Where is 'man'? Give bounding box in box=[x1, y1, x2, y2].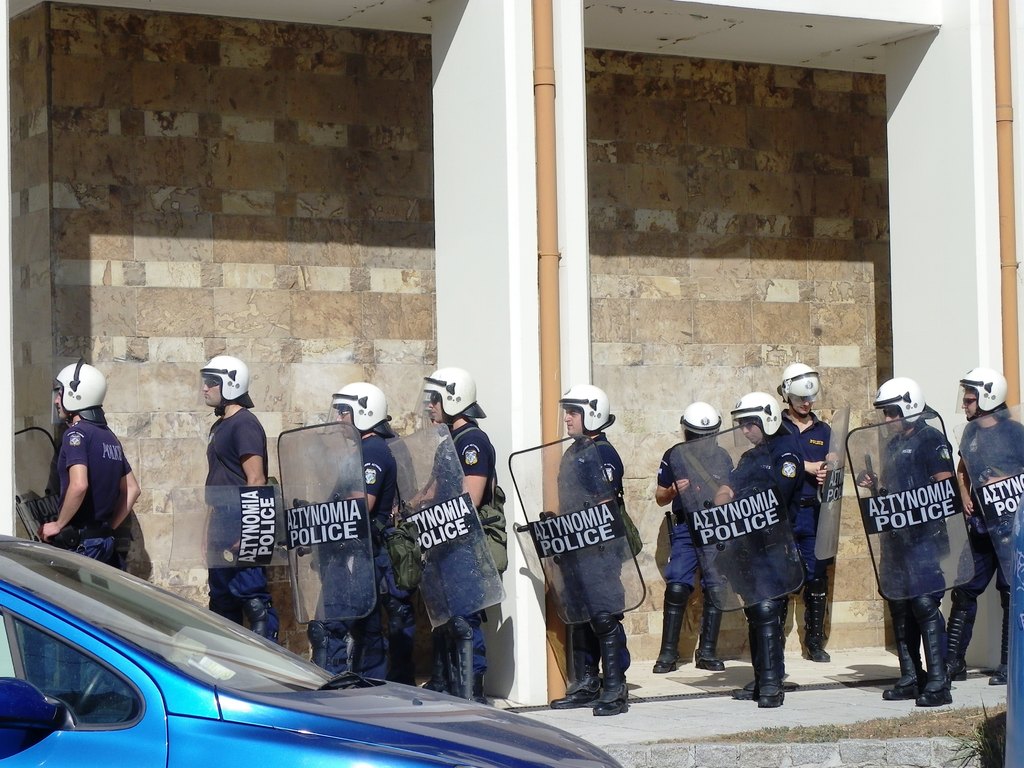
box=[390, 367, 494, 701].
